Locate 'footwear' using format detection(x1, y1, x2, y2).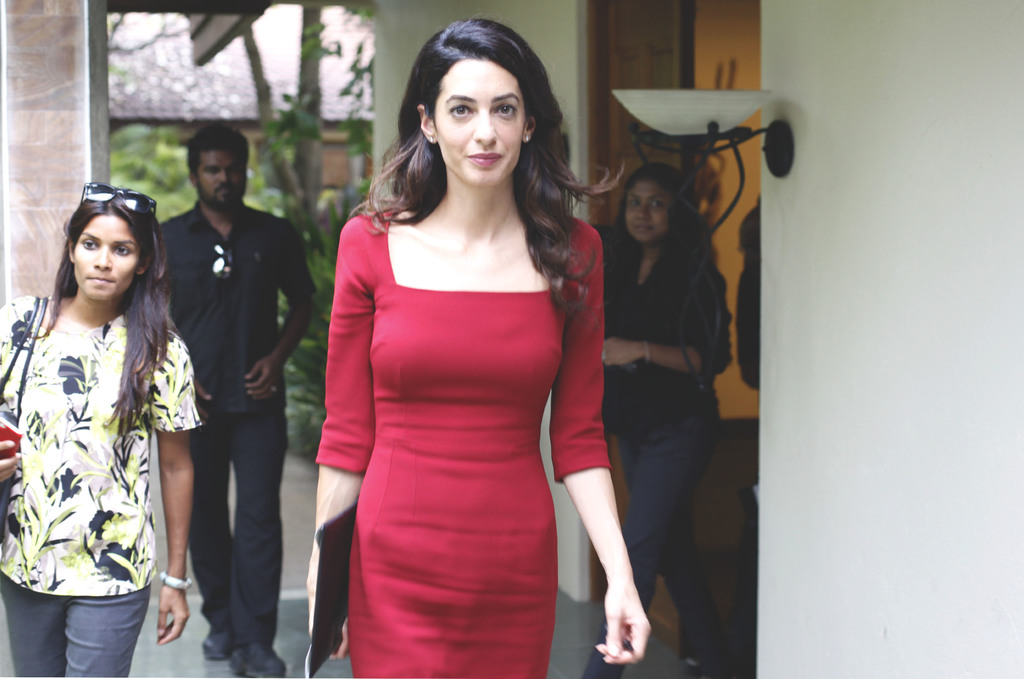
detection(226, 642, 285, 678).
